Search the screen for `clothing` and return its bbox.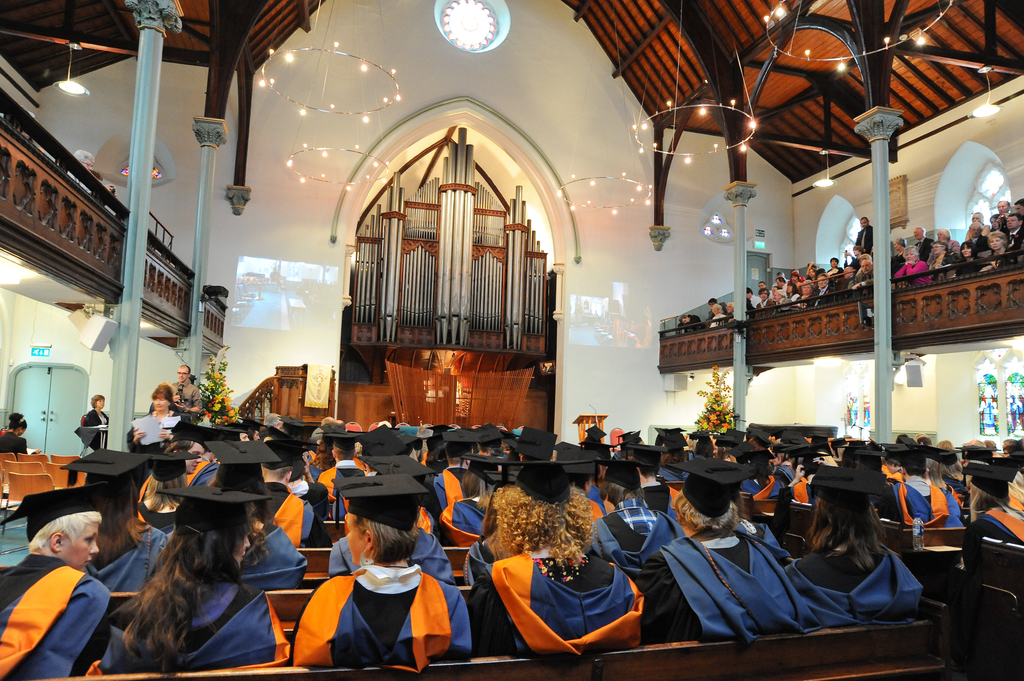
Found: {"left": 174, "top": 382, "right": 200, "bottom": 411}.
